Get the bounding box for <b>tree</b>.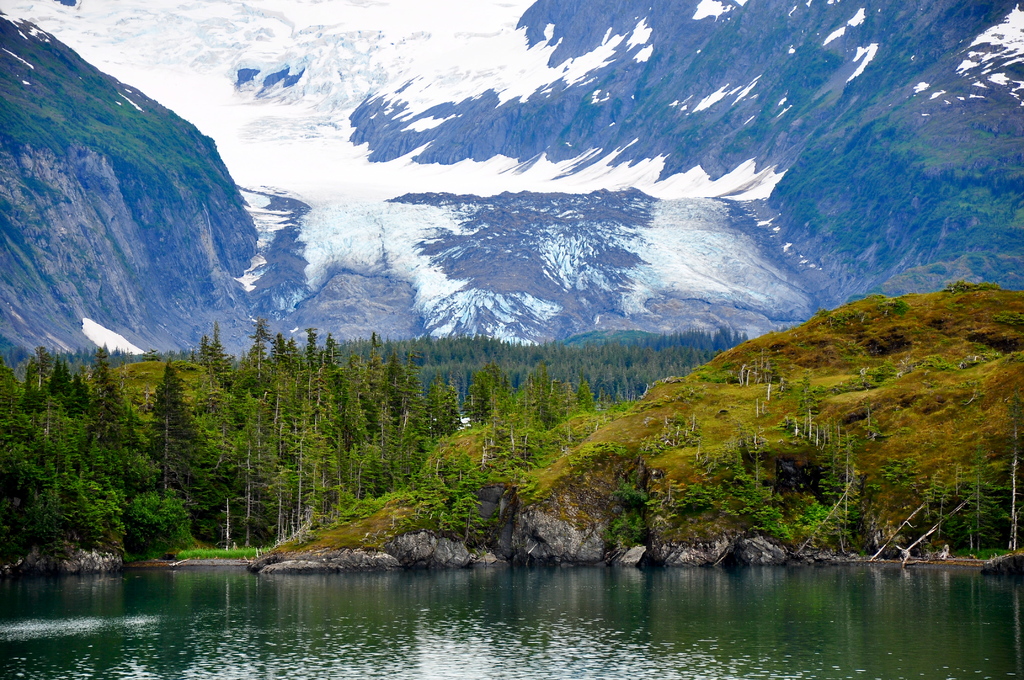
{"x1": 195, "y1": 335, "x2": 213, "y2": 371}.
